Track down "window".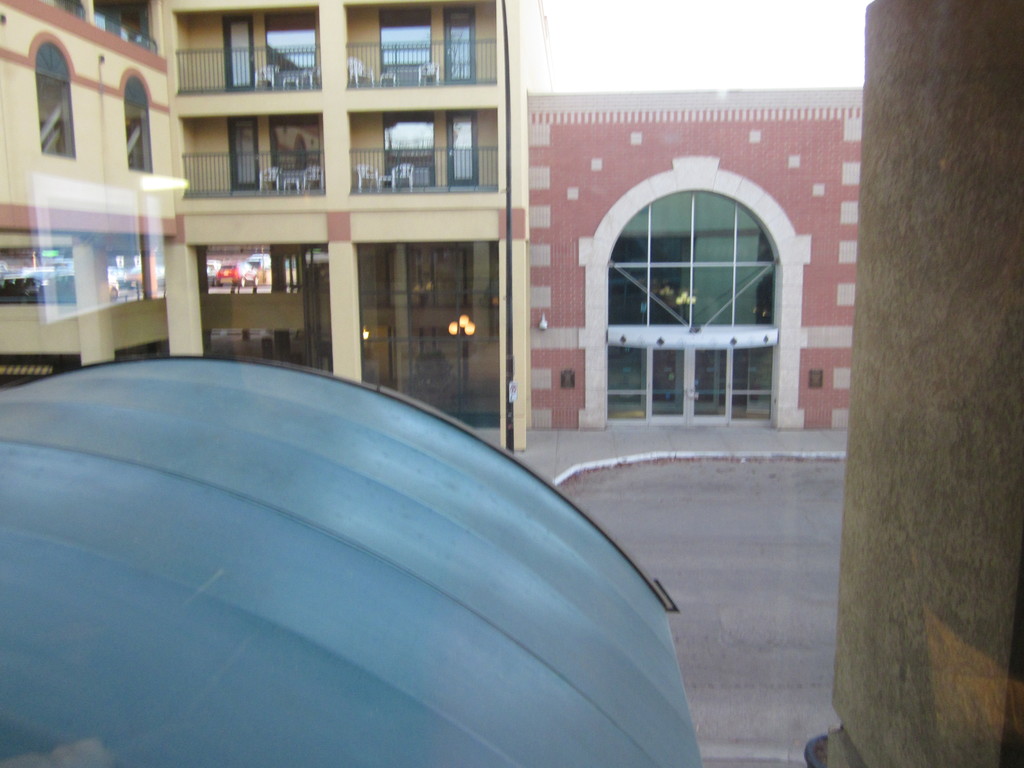
Tracked to bbox=(598, 165, 804, 428).
